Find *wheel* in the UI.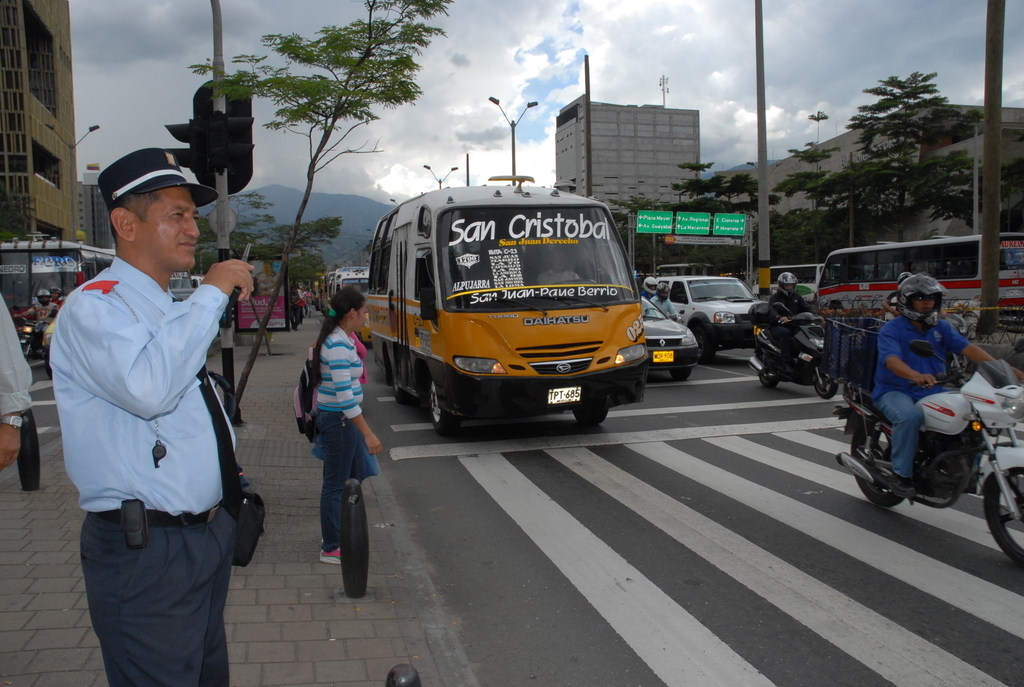
UI element at <bbox>757, 352, 775, 387</bbox>.
